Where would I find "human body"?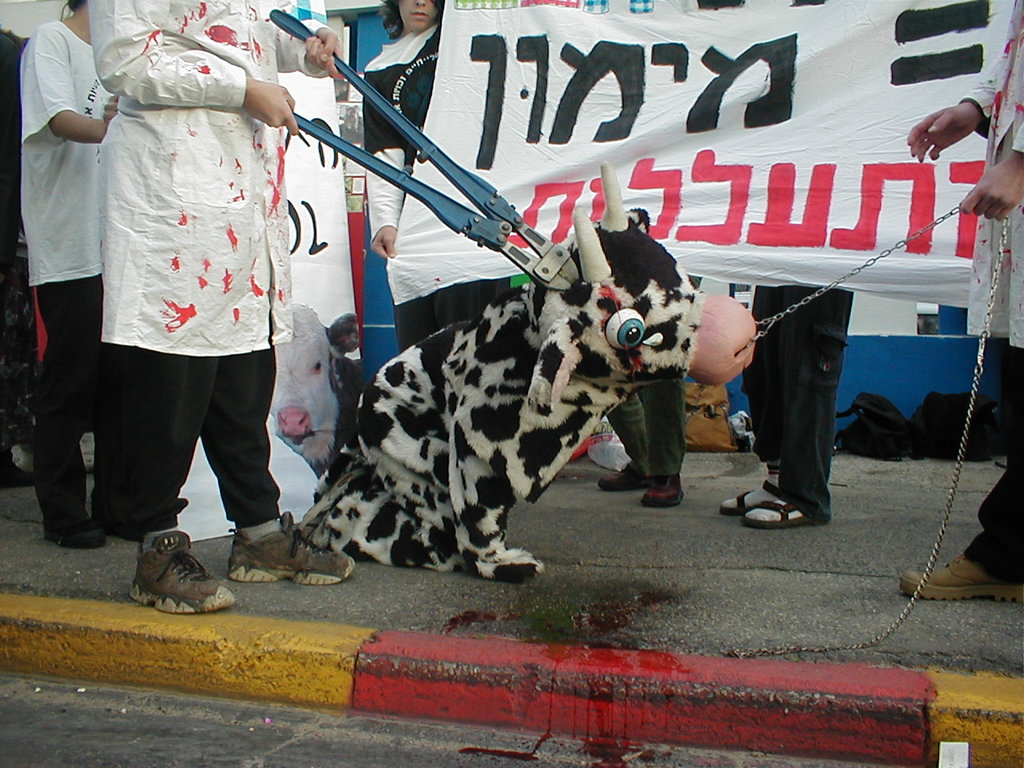
At box=[358, 24, 482, 358].
